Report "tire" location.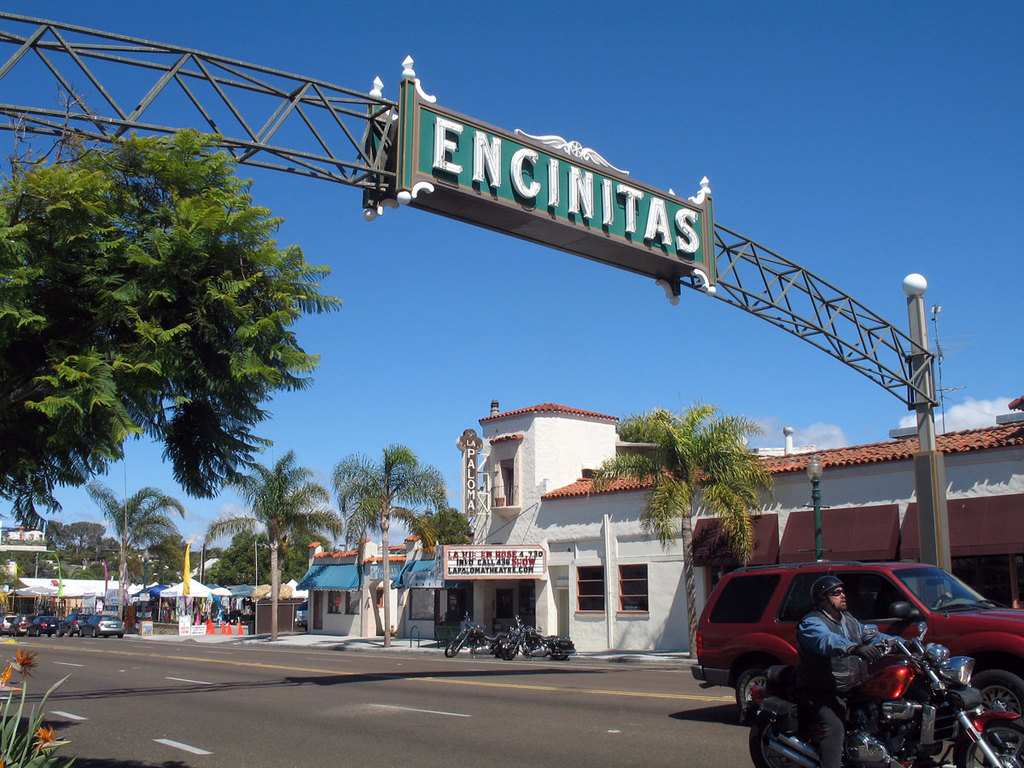
Report: left=45, top=628, right=55, bottom=637.
